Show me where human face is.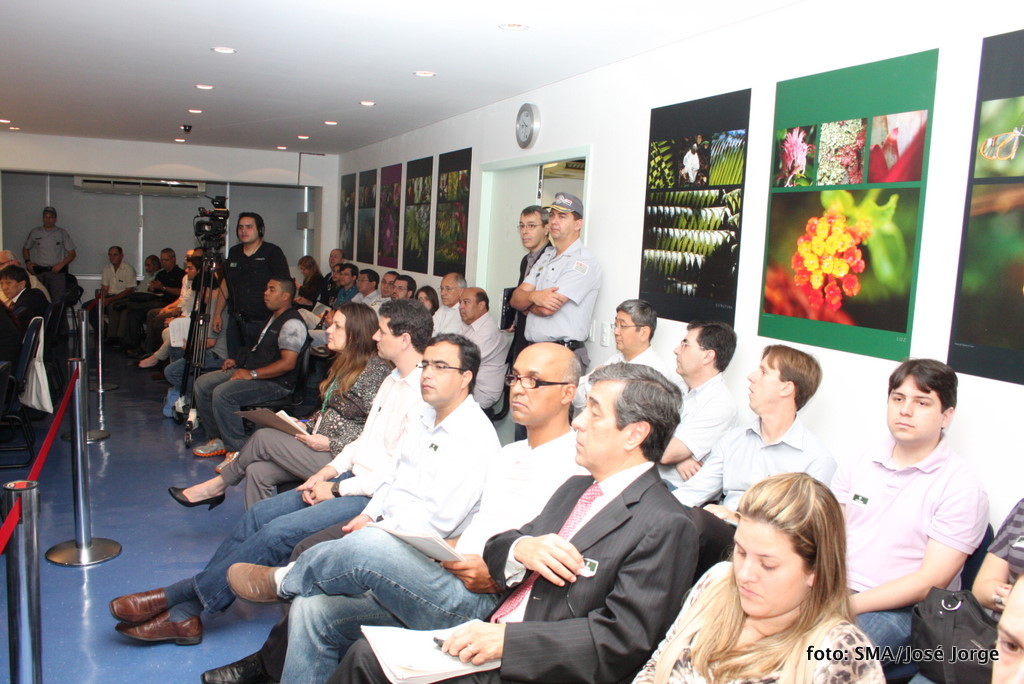
human face is at region(380, 272, 400, 295).
